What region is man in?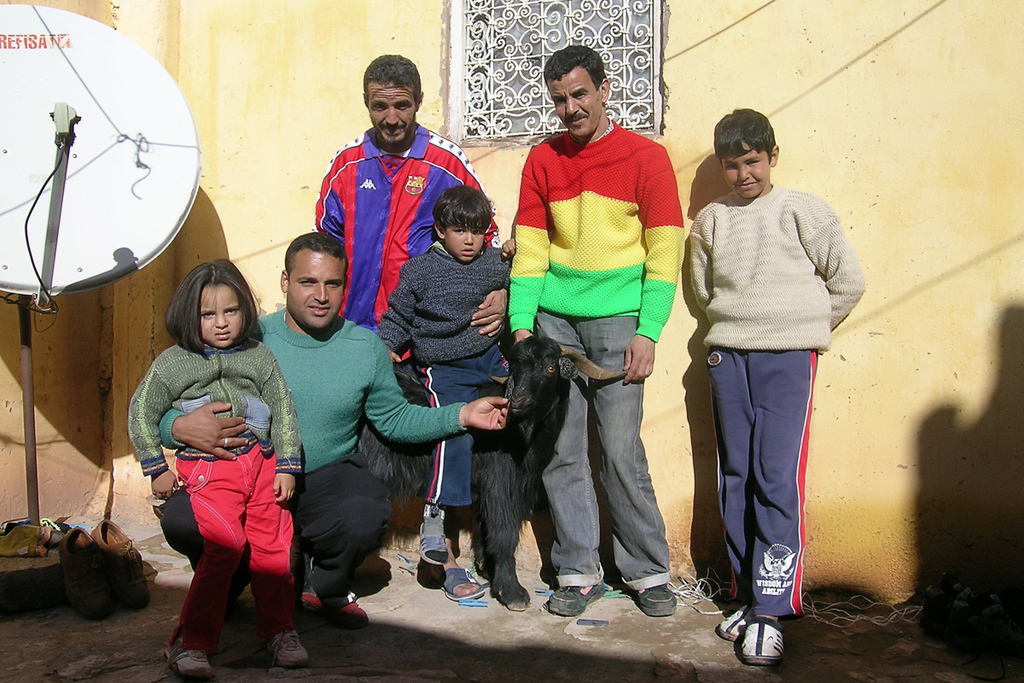
(left=508, top=38, right=706, bottom=628).
